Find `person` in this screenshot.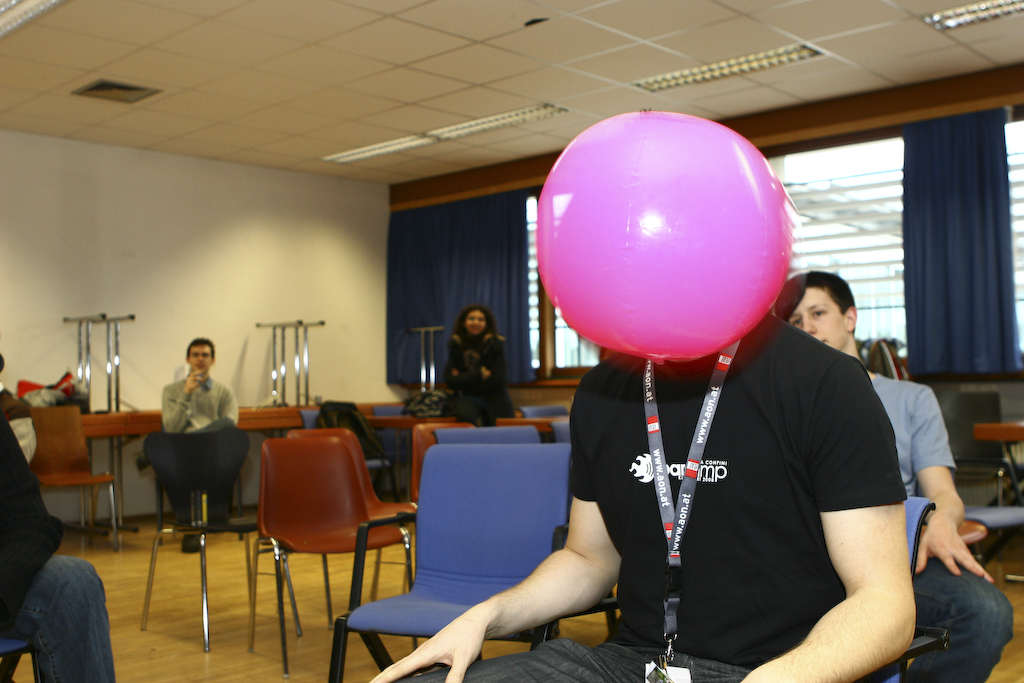
The bounding box for `person` is (436, 303, 523, 429).
